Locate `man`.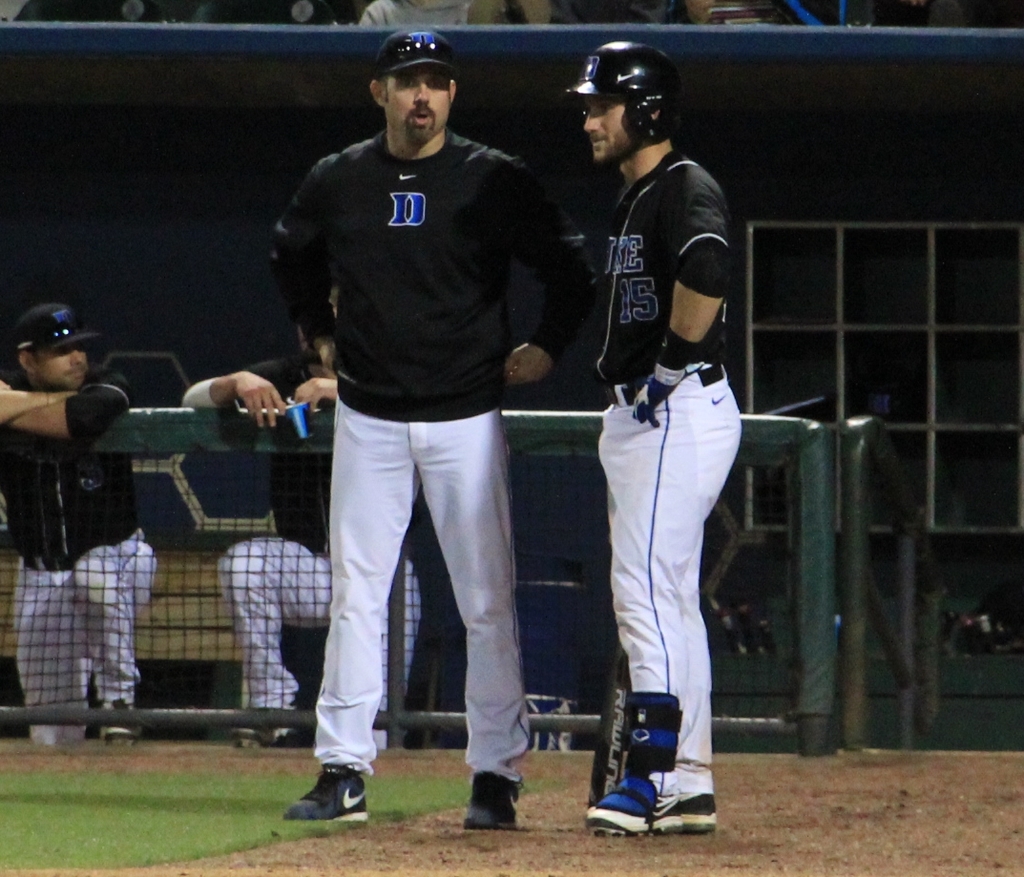
Bounding box: l=180, t=320, r=421, b=754.
